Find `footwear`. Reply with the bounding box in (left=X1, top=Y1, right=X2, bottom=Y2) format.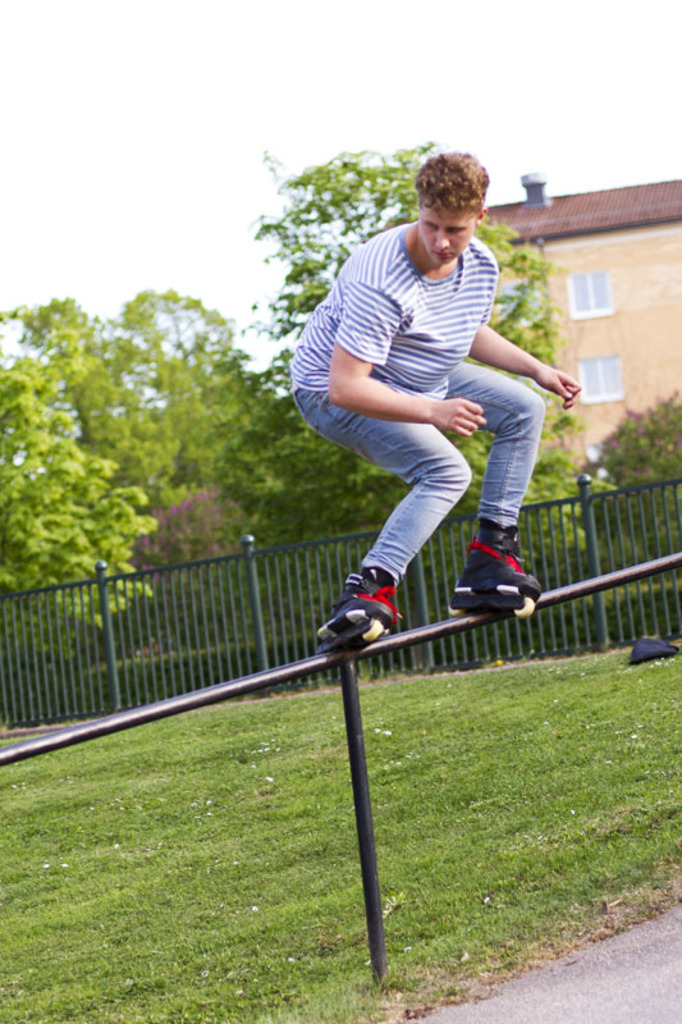
(left=320, top=571, right=392, bottom=650).
